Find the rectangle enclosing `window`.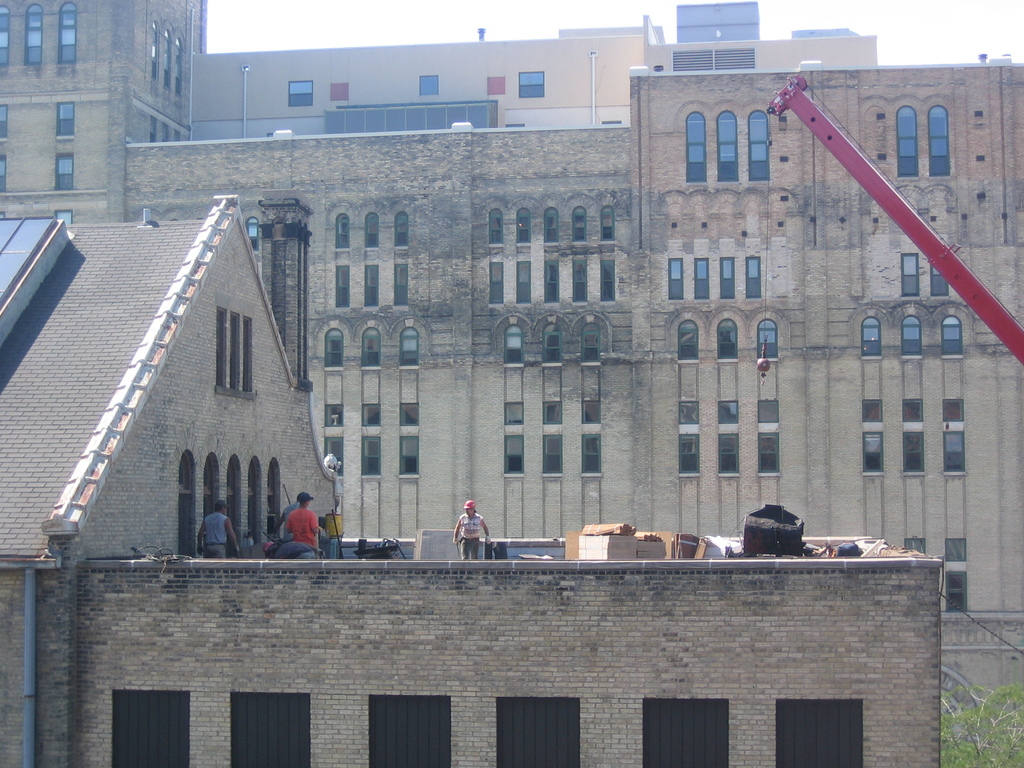
box(927, 108, 949, 173).
